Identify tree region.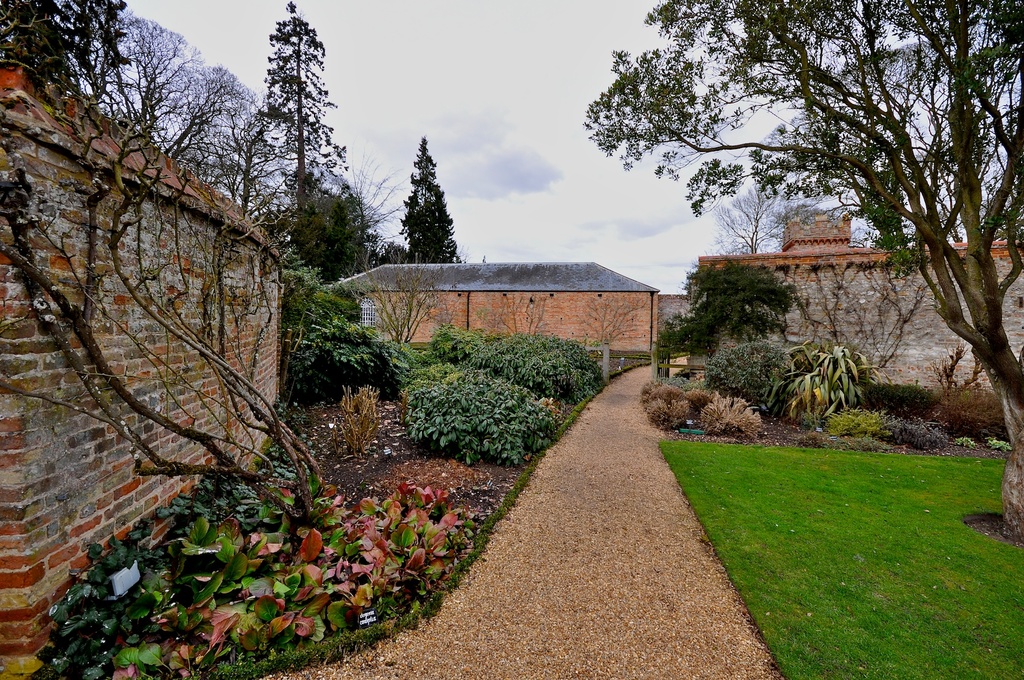
Region: crop(353, 252, 452, 343).
